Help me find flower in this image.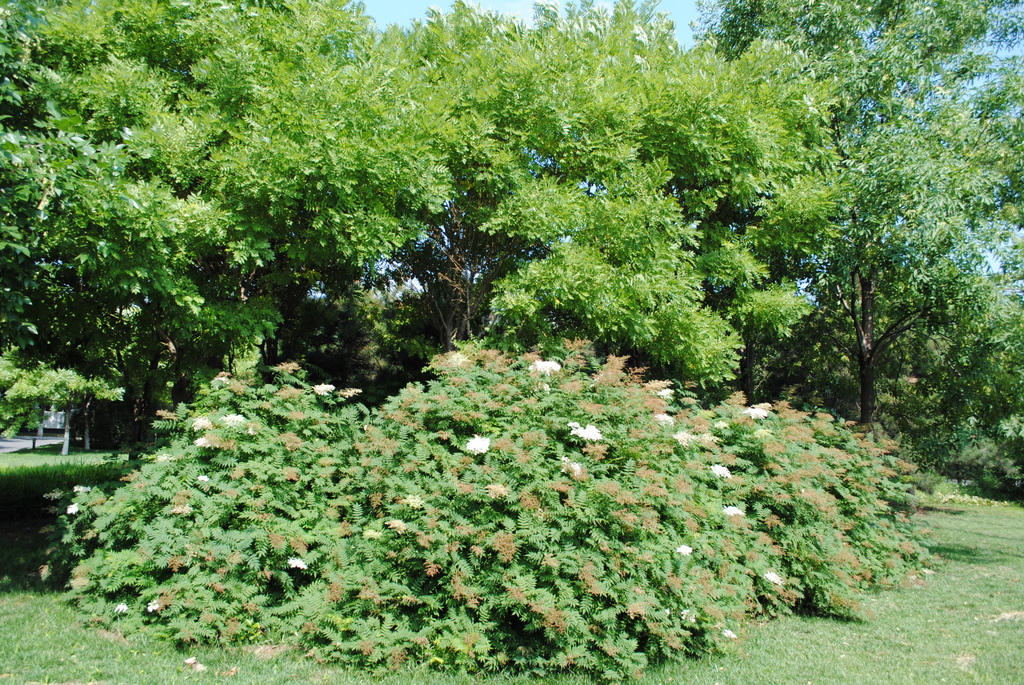
Found it: 60:500:79:514.
